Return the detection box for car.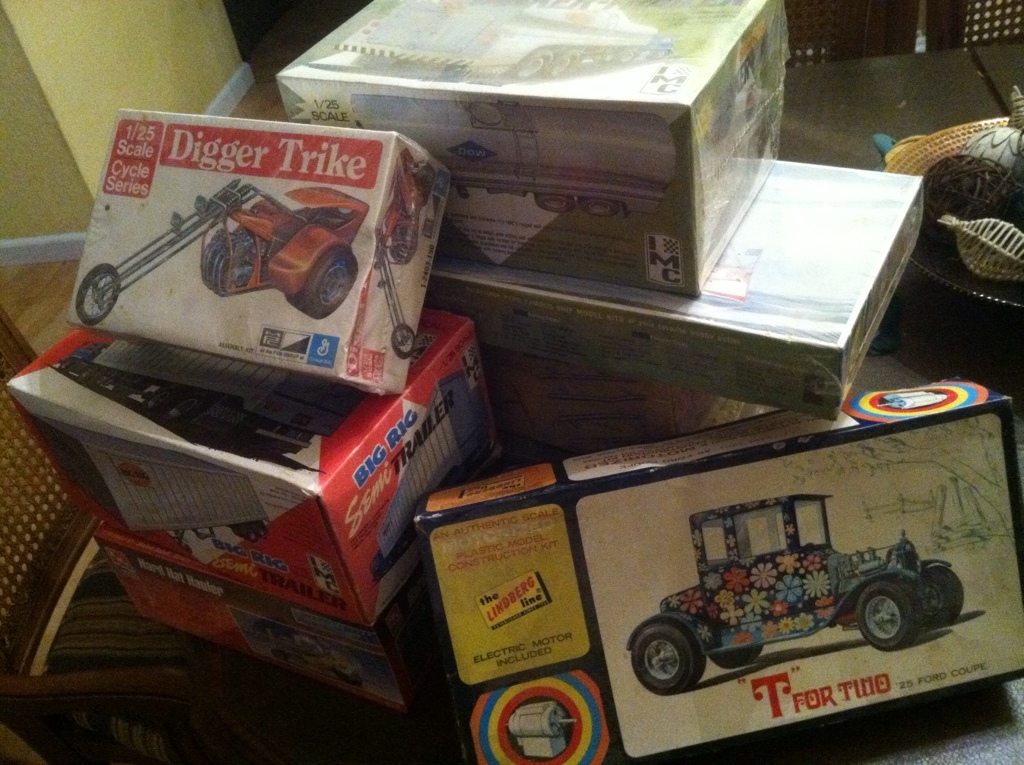
bbox(622, 496, 964, 697).
